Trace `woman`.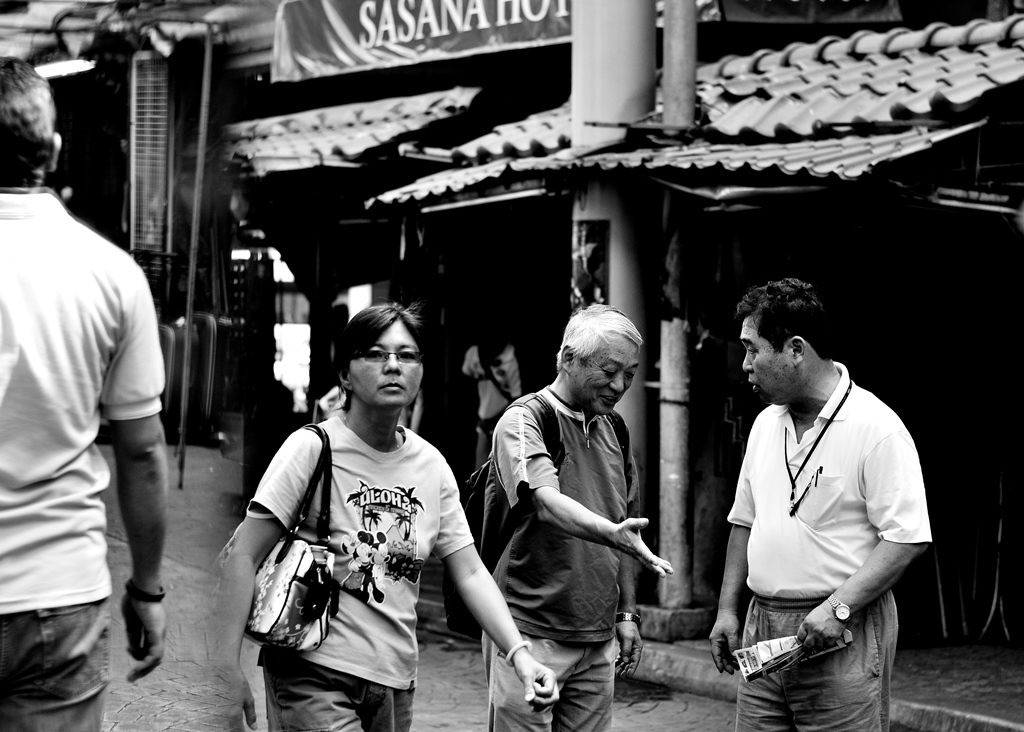
Traced to bbox=[232, 295, 493, 731].
